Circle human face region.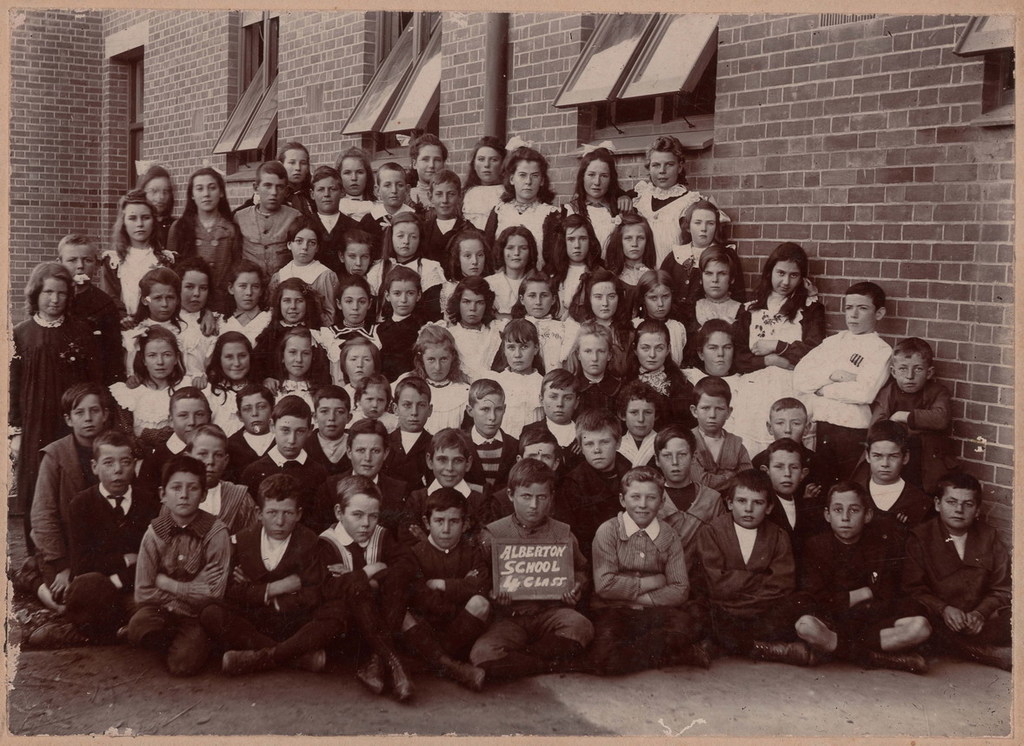
Region: BBox(844, 290, 880, 333).
